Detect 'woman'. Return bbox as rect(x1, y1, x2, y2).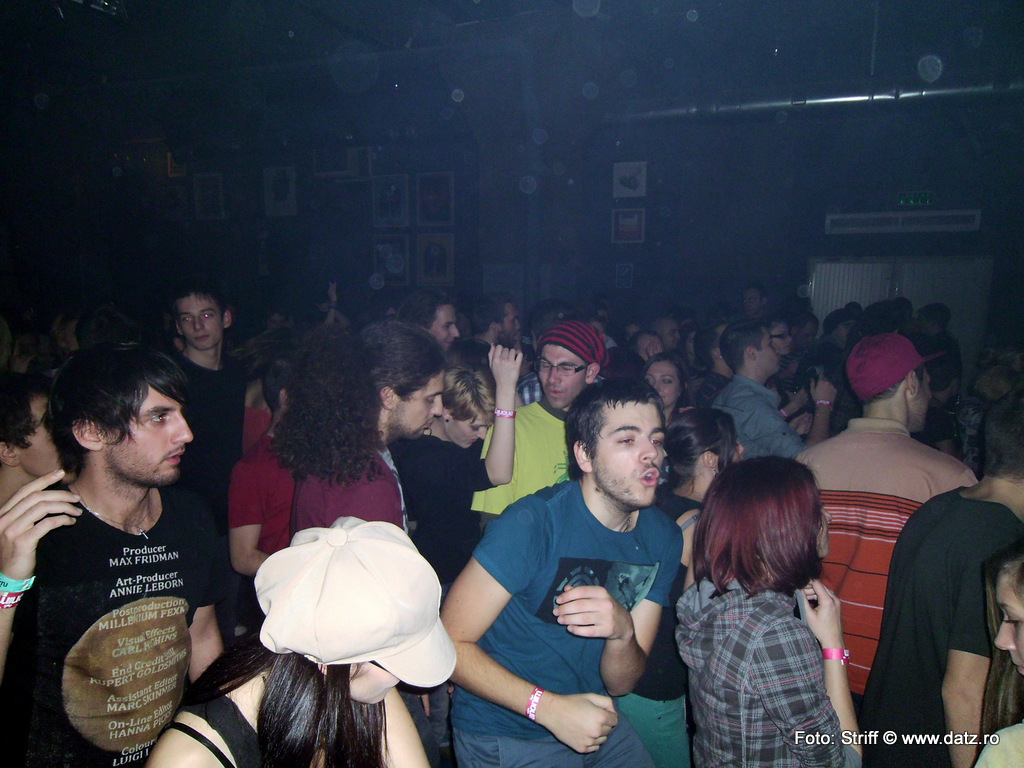
rect(142, 517, 463, 767).
